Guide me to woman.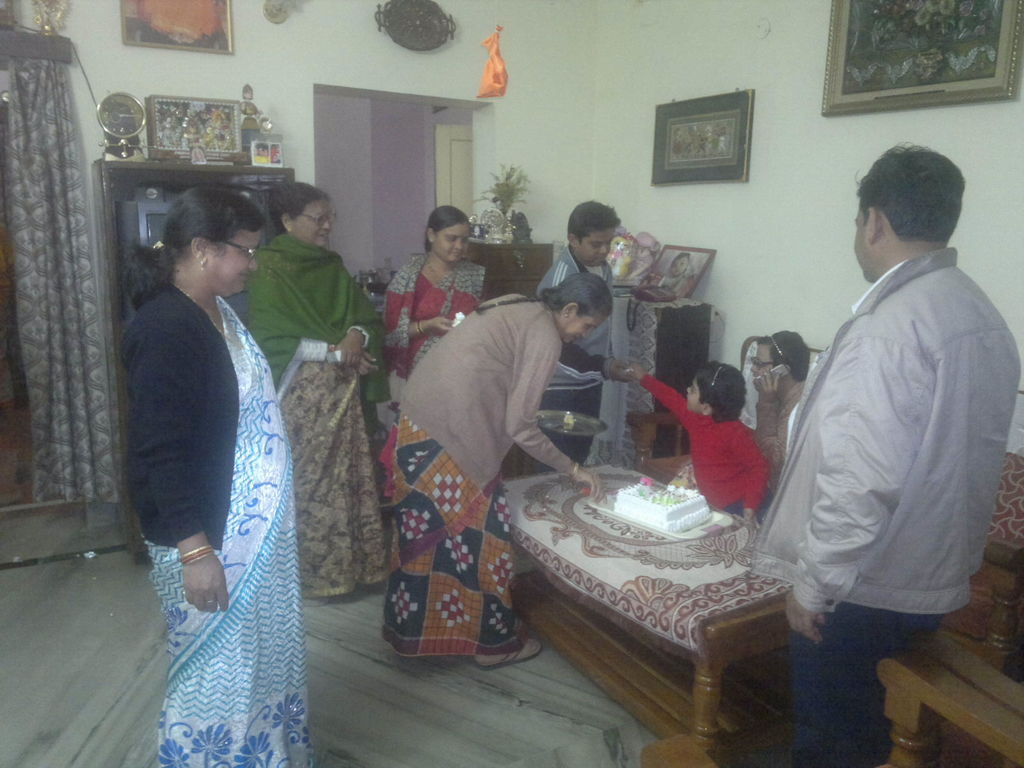
Guidance: bbox=[239, 176, 387, 598].
